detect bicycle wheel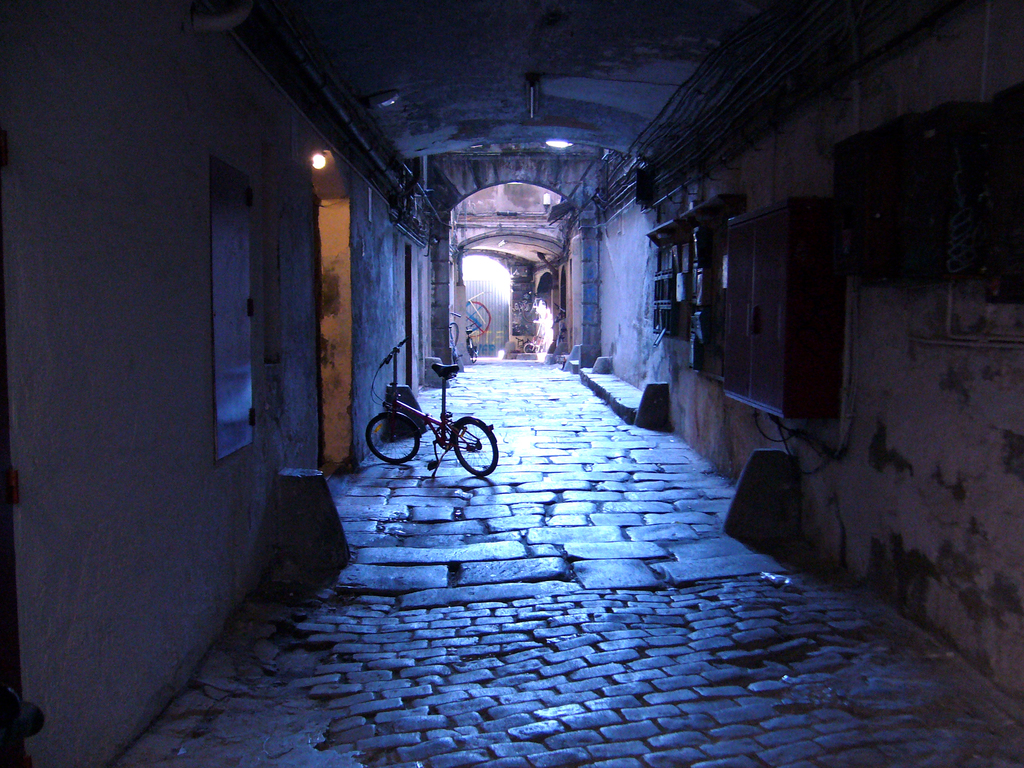
x1=433, y1=414, x2=497, y2=487
